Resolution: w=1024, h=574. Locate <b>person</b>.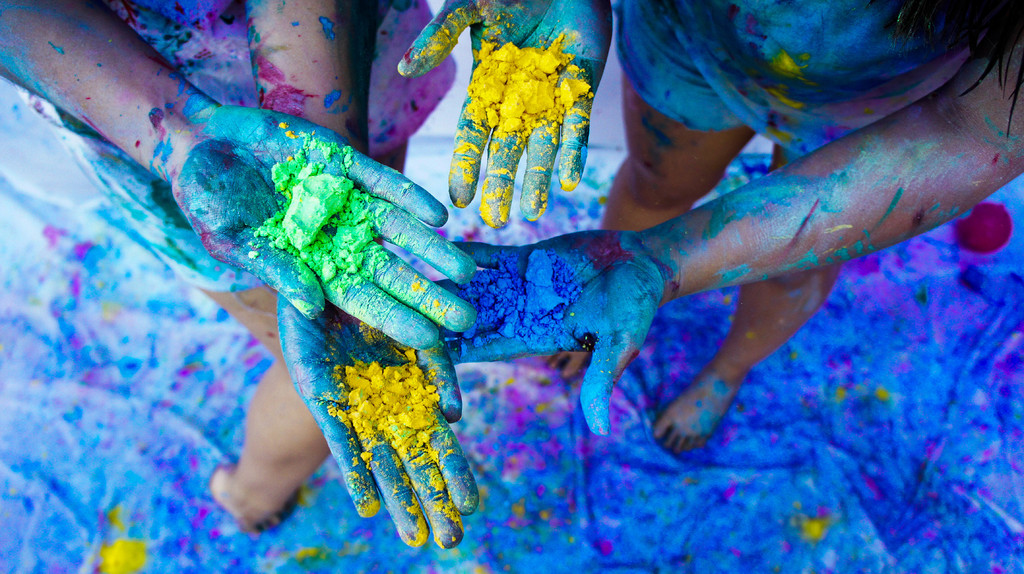
<bbox>387, 0, 1023, 459</bbox>.
